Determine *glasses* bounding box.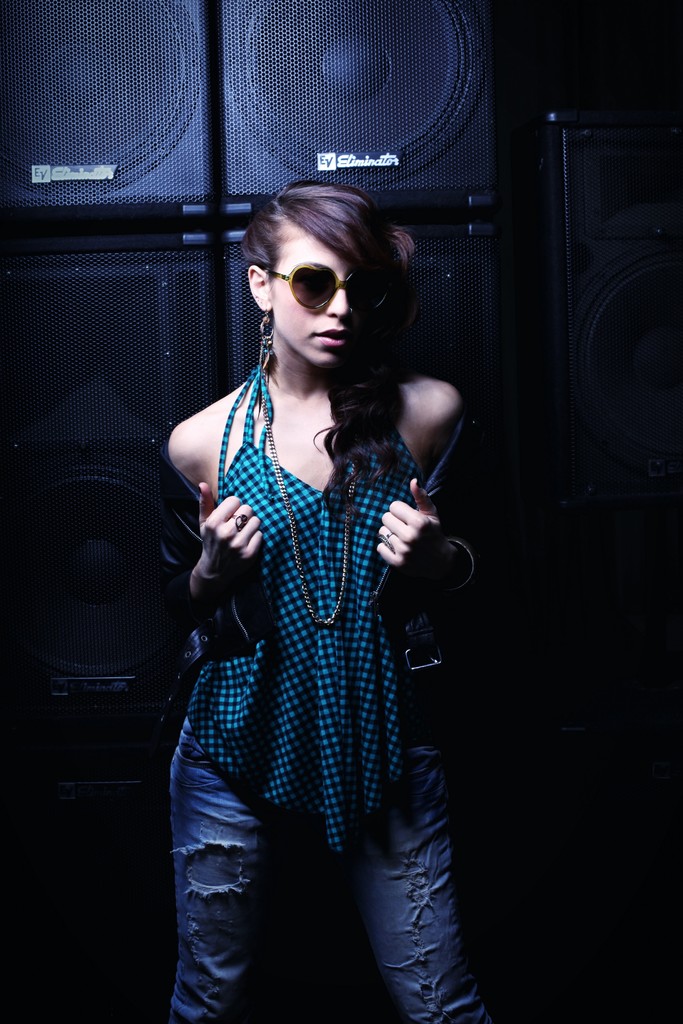
Determined: bbox=[268, 262, 390, 312].
